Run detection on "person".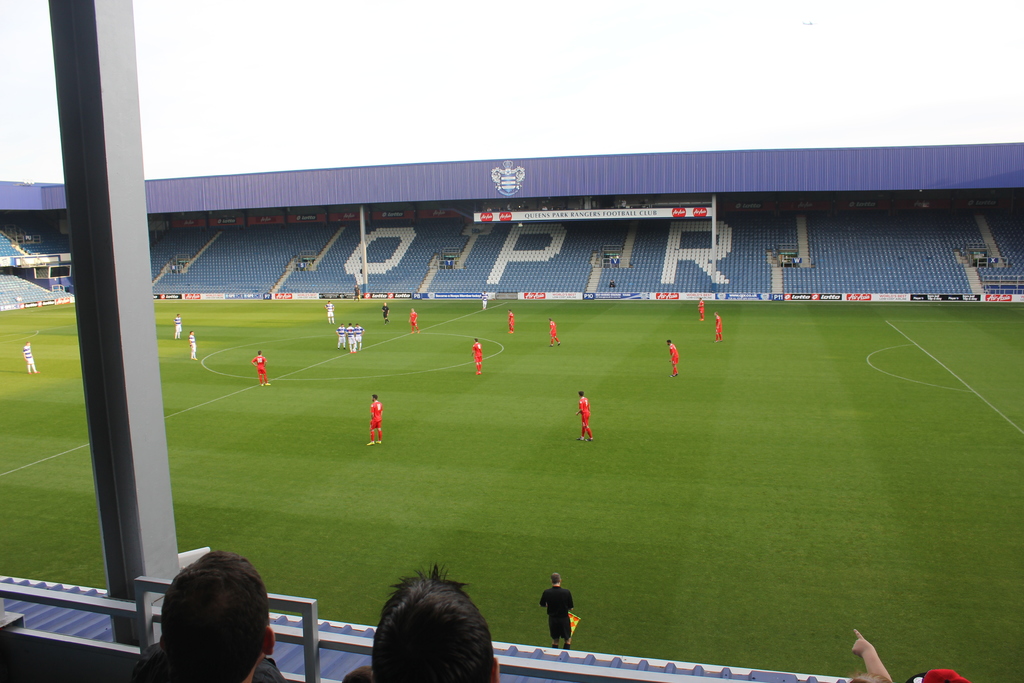
Result: 172/313/182/340.
